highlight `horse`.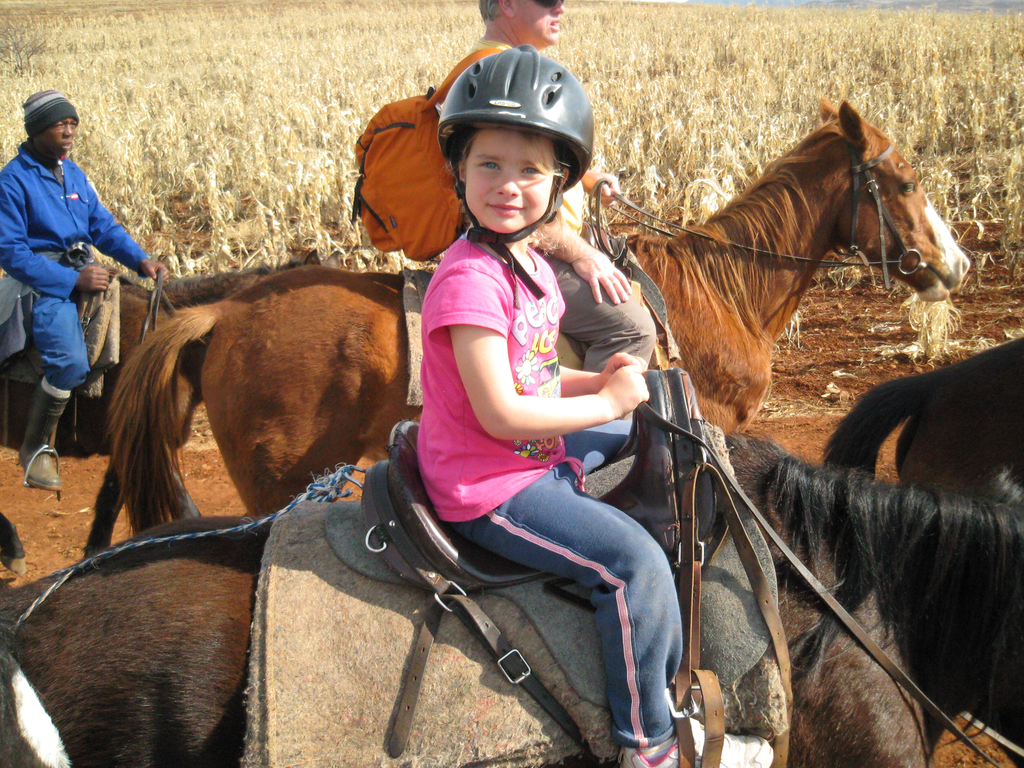
Highlighted region: crop(817, 338, 1023, 513).
